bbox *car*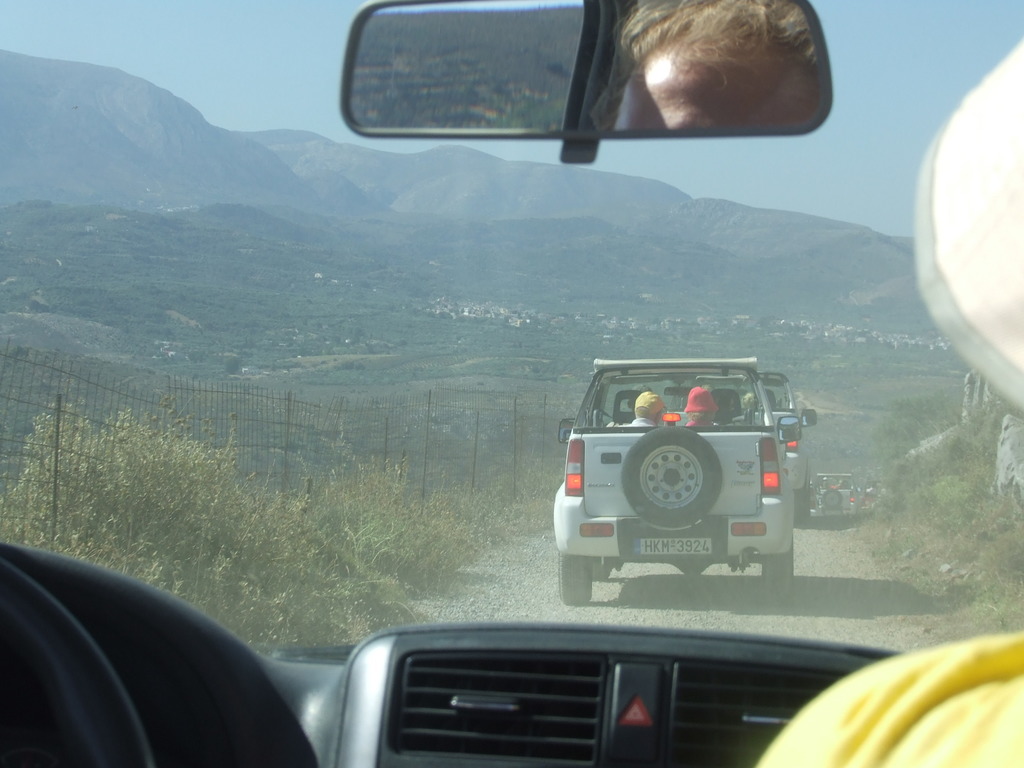
<region>548, 340, 813, 599</region>
